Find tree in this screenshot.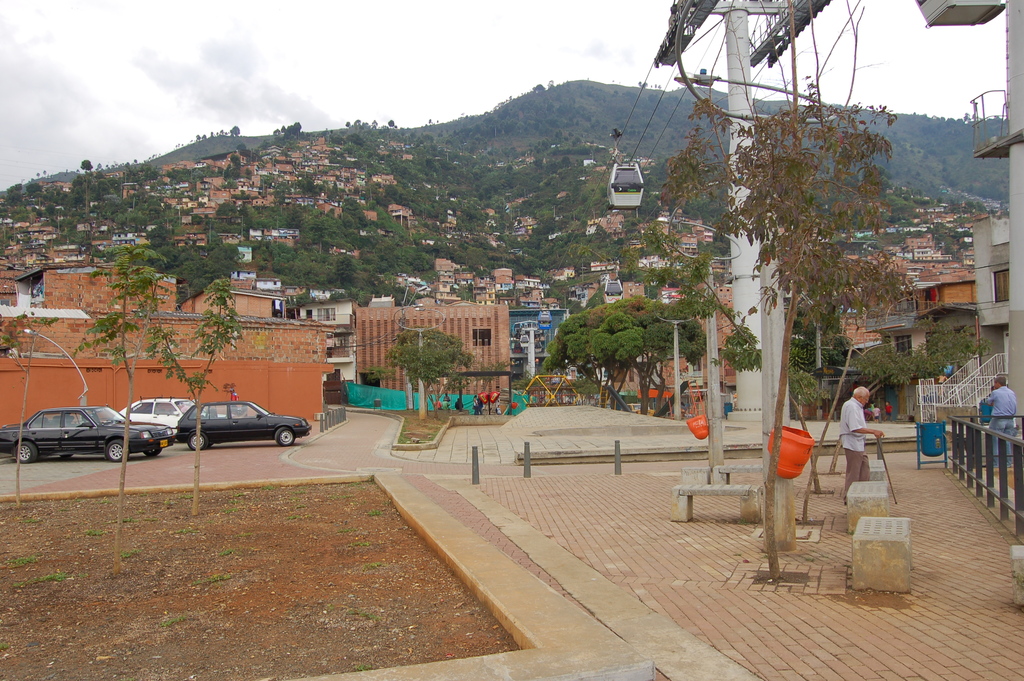
The bounding box for tree is {"left": 858, "top": 317, "right": 1000, "bottom": 423}.
